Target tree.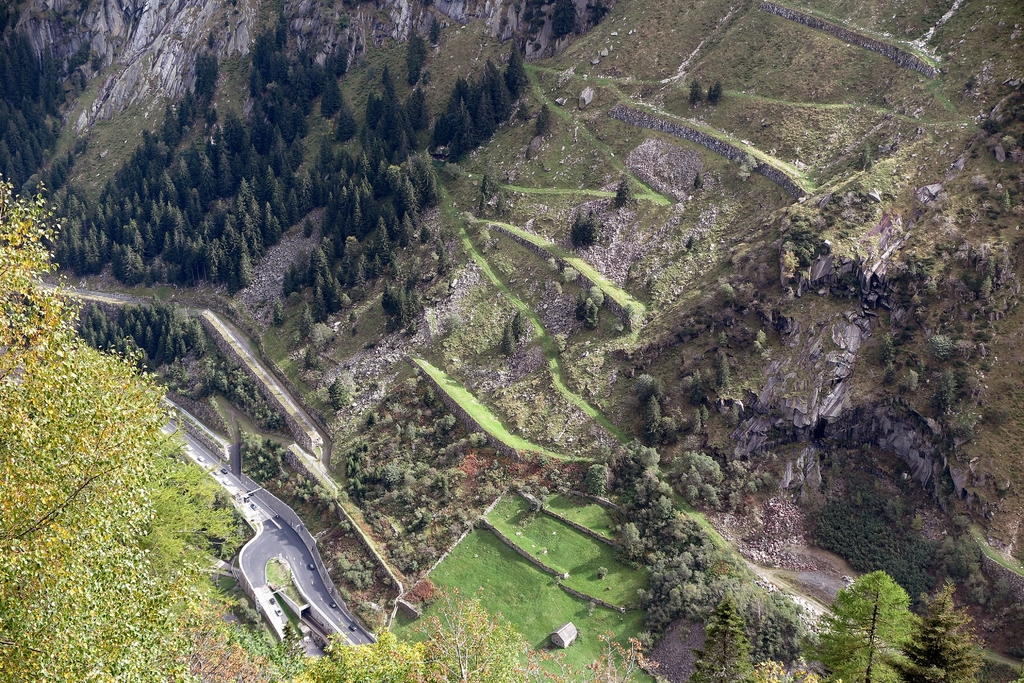
Target region: x1=540 y1=103 x2=552 y2=139.
